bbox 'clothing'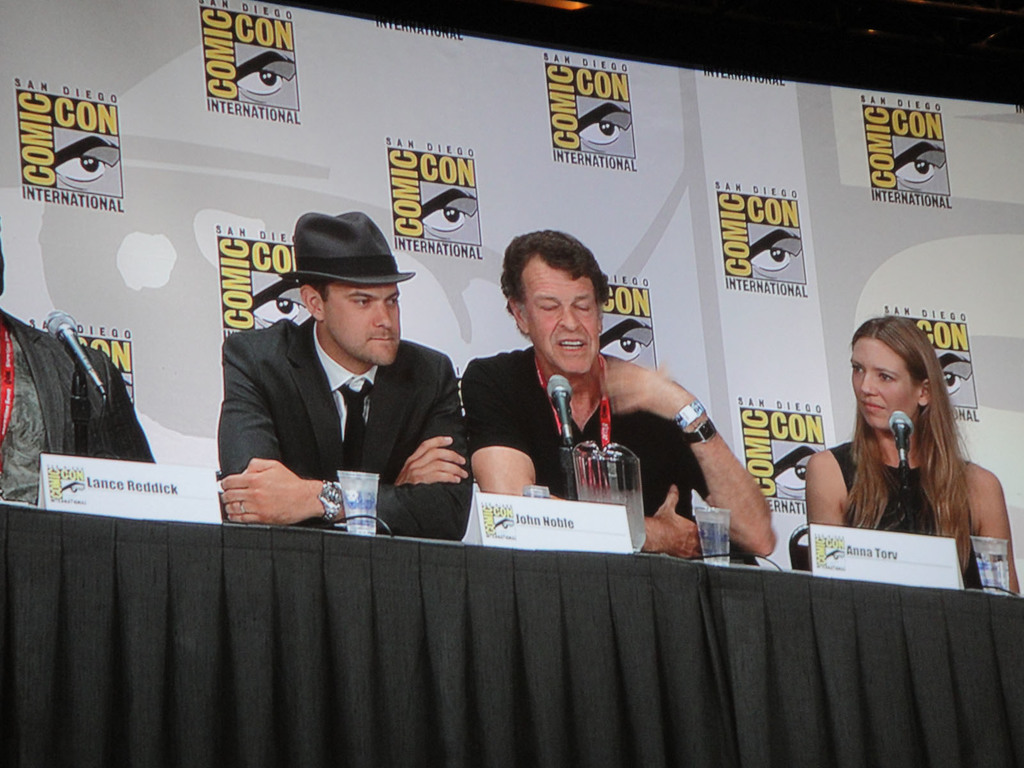
x1=0, y1=307, x2=157, y2=508
